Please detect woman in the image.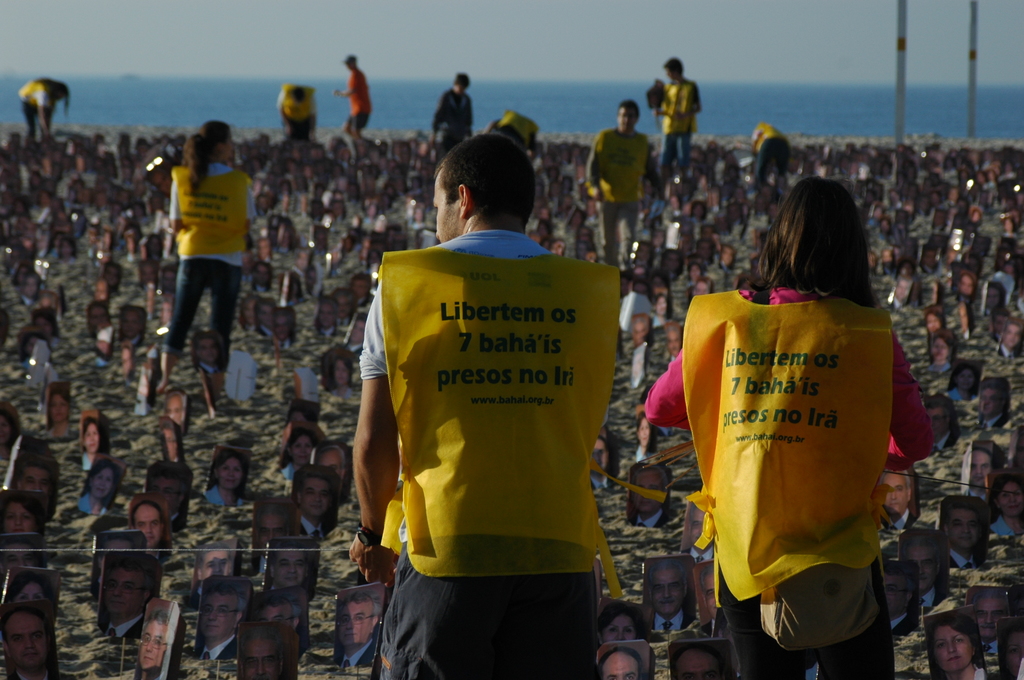
(x1=662, y1=165, x2=935, y2=660).
